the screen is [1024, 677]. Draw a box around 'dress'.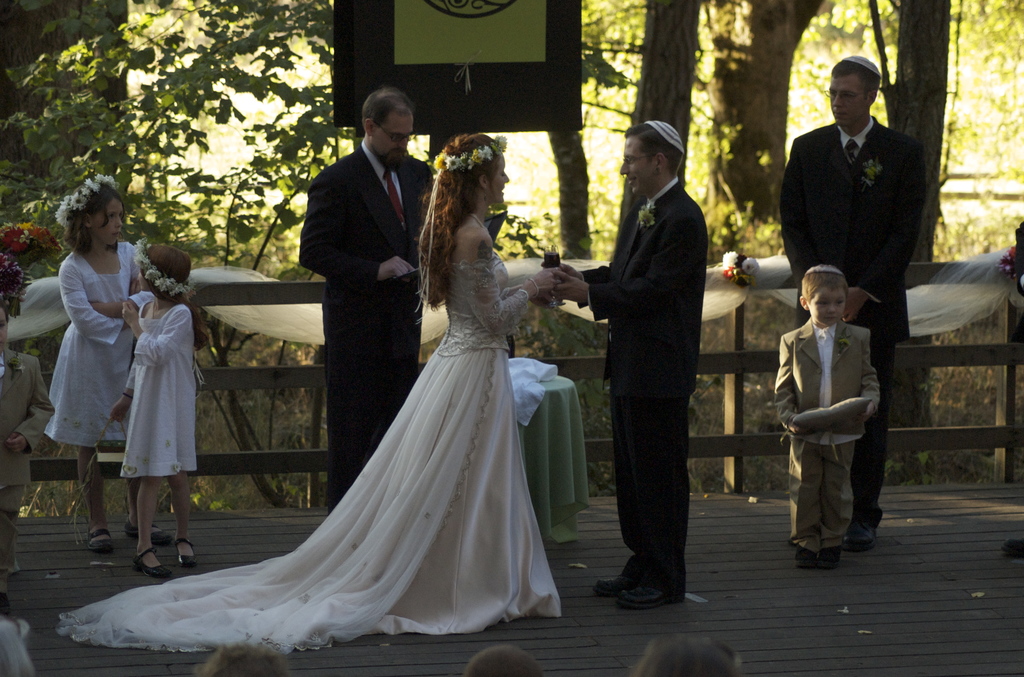
[54,234,148,455].
